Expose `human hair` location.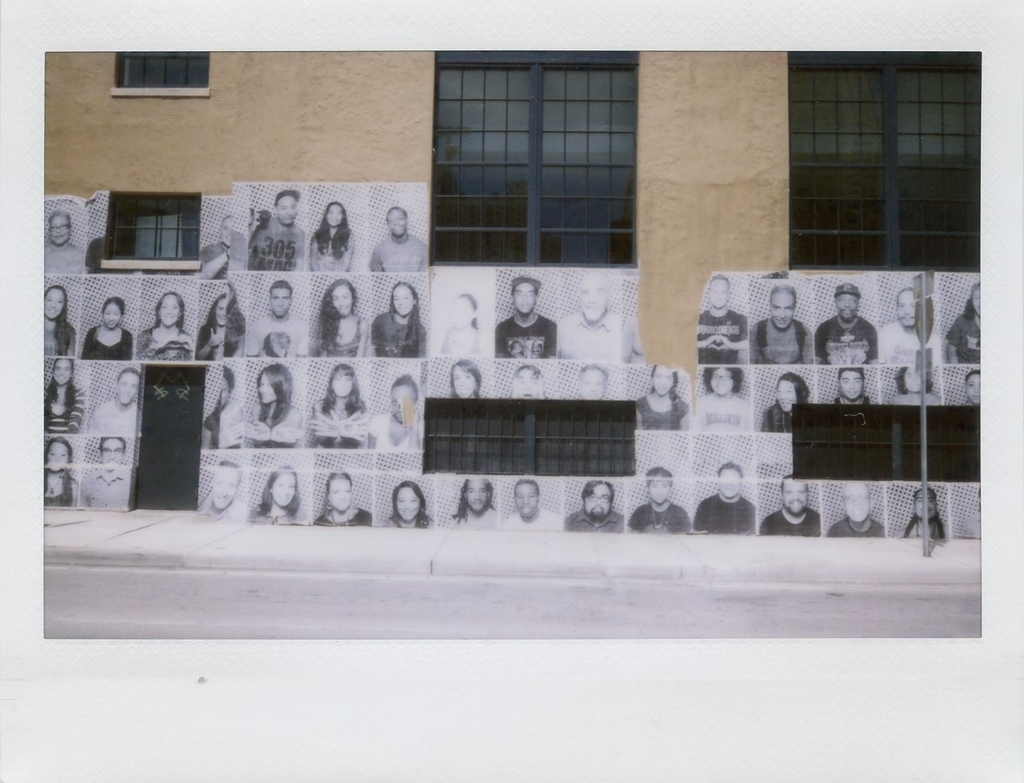
Exposed at (574,364,604,381).
